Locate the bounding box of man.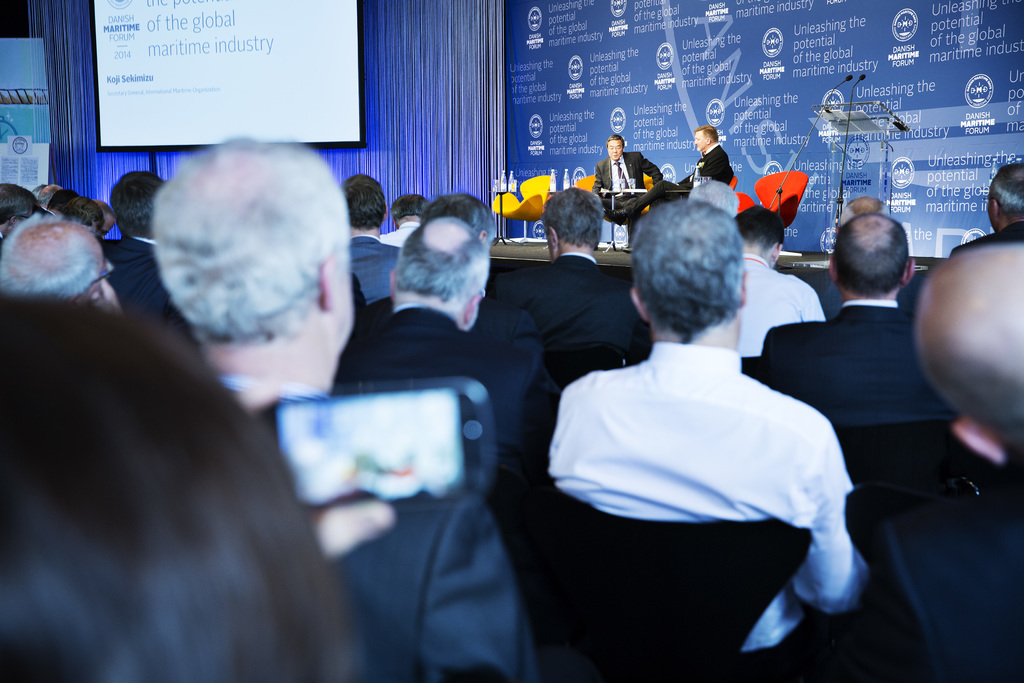
Bounding box: bbox=(337, 209, 531, 449).
